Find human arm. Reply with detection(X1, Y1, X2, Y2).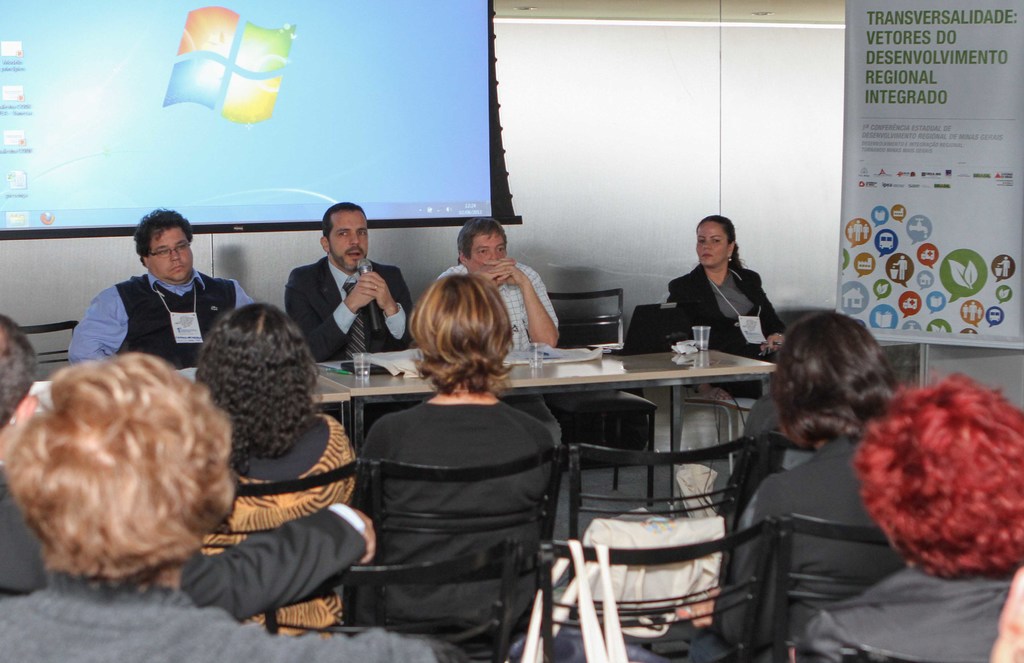
detection(494, 268, 567, 355).
